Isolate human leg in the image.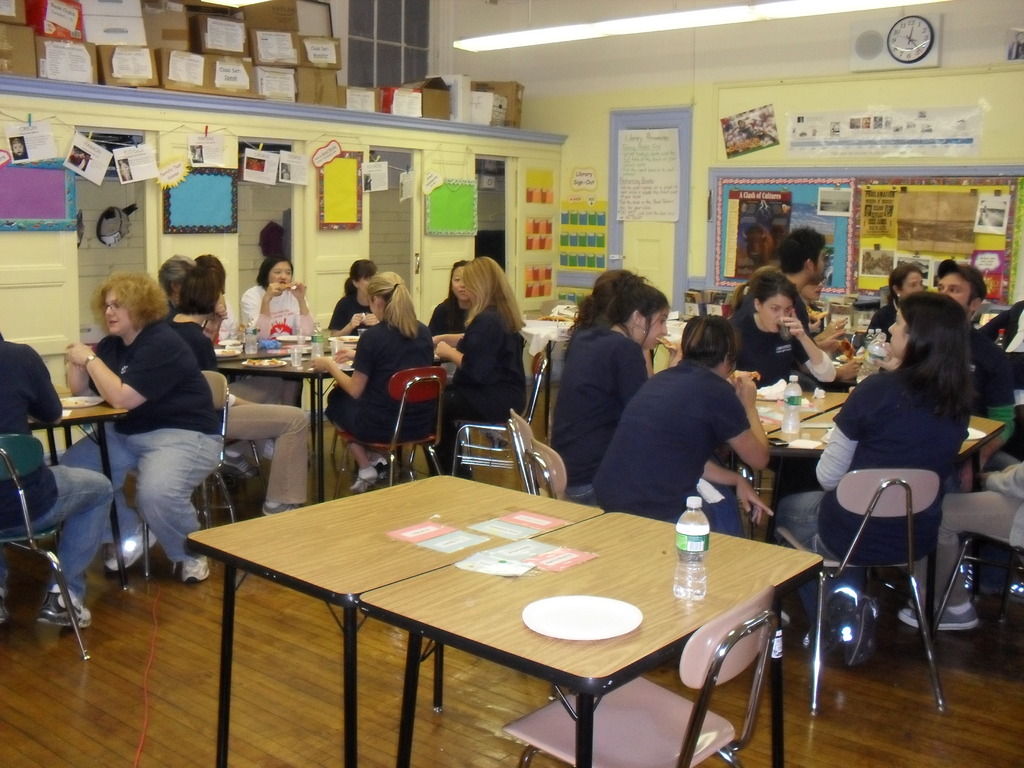
Isolated region: {"x1": 566, "y1": 468, "x2": 596, "y2": 504}.
